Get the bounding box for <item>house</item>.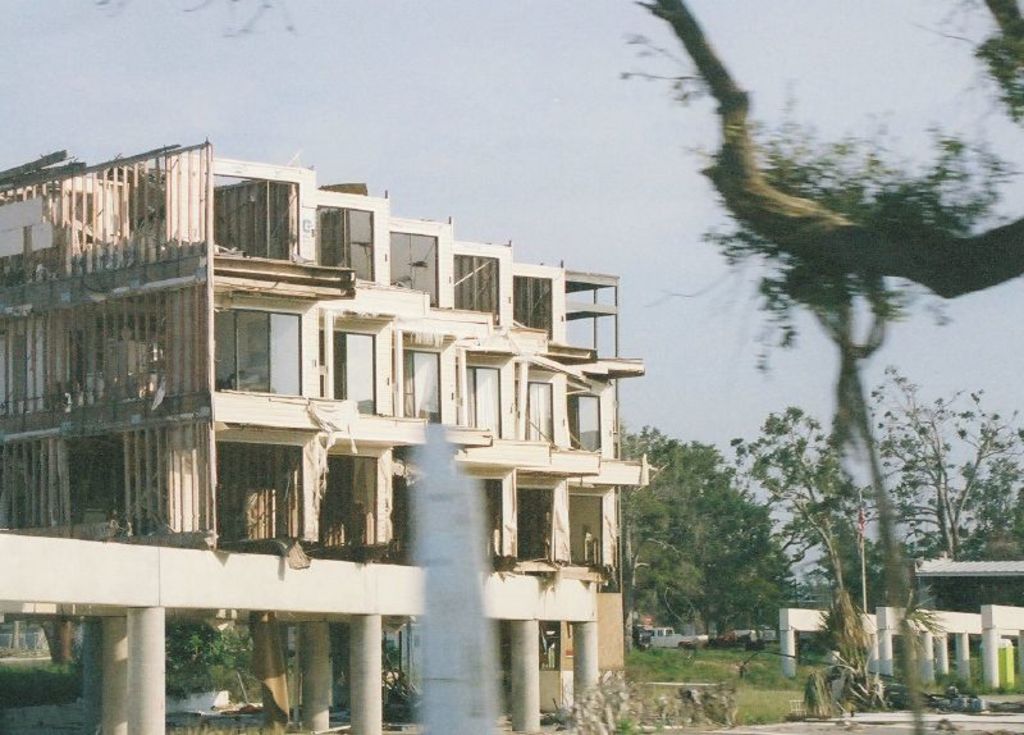
rect(0, 137, 663, 734).
